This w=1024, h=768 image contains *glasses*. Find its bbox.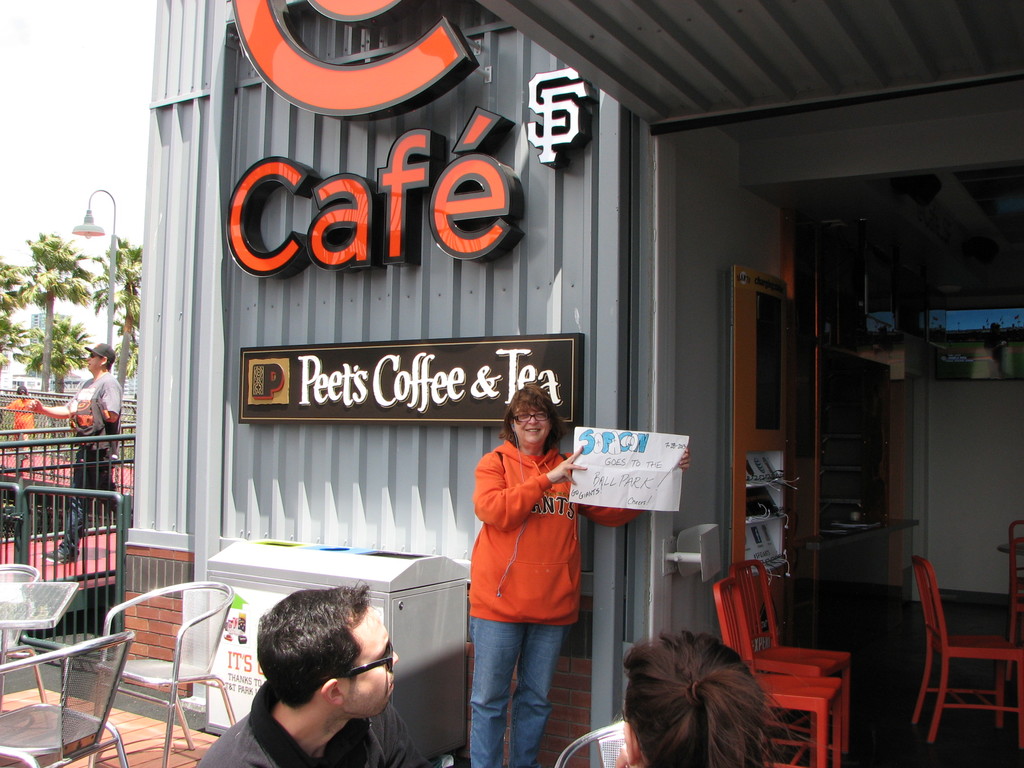
<bbox>341, 641, 395, 677</bbox>.
